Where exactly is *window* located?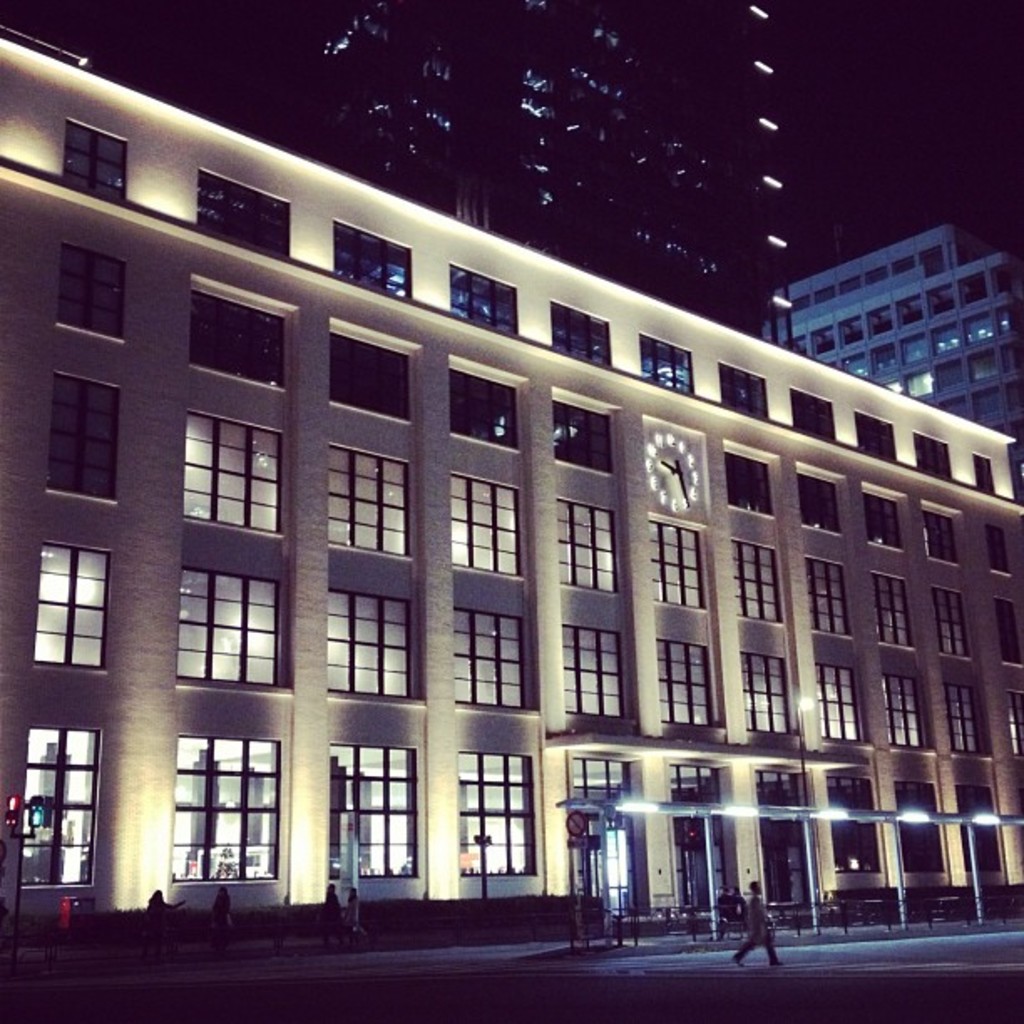
Its bounding box is pyautogui.locateOnScreen(335, 216, 415, 303).
